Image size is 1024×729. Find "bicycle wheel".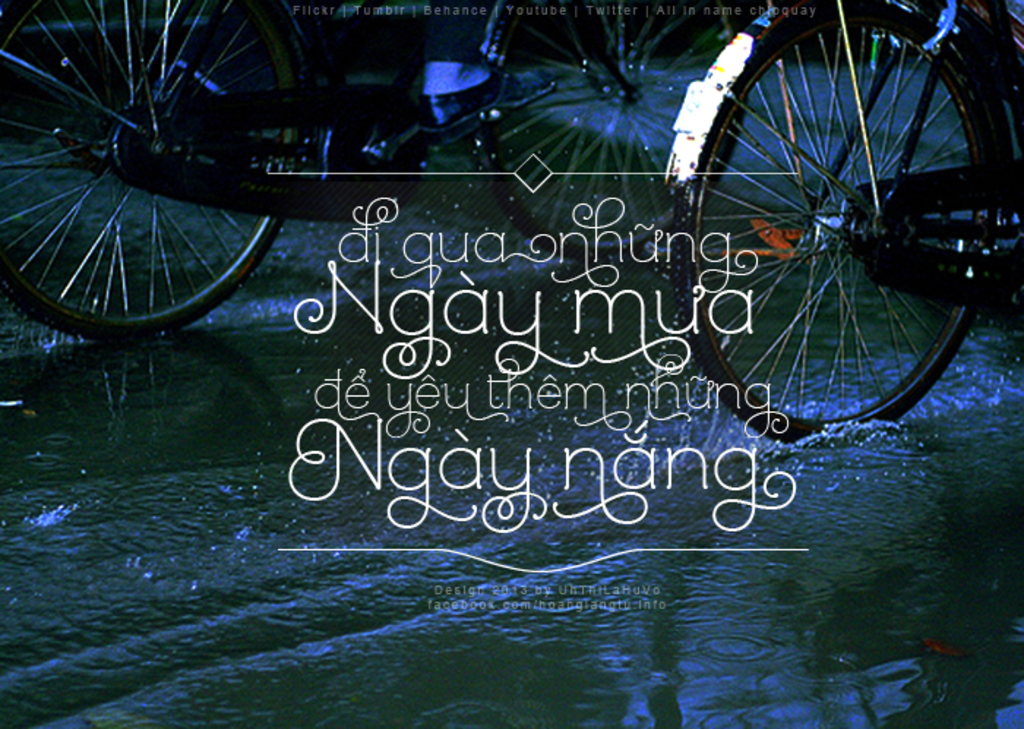
locate(478, 0, 759, 244).
